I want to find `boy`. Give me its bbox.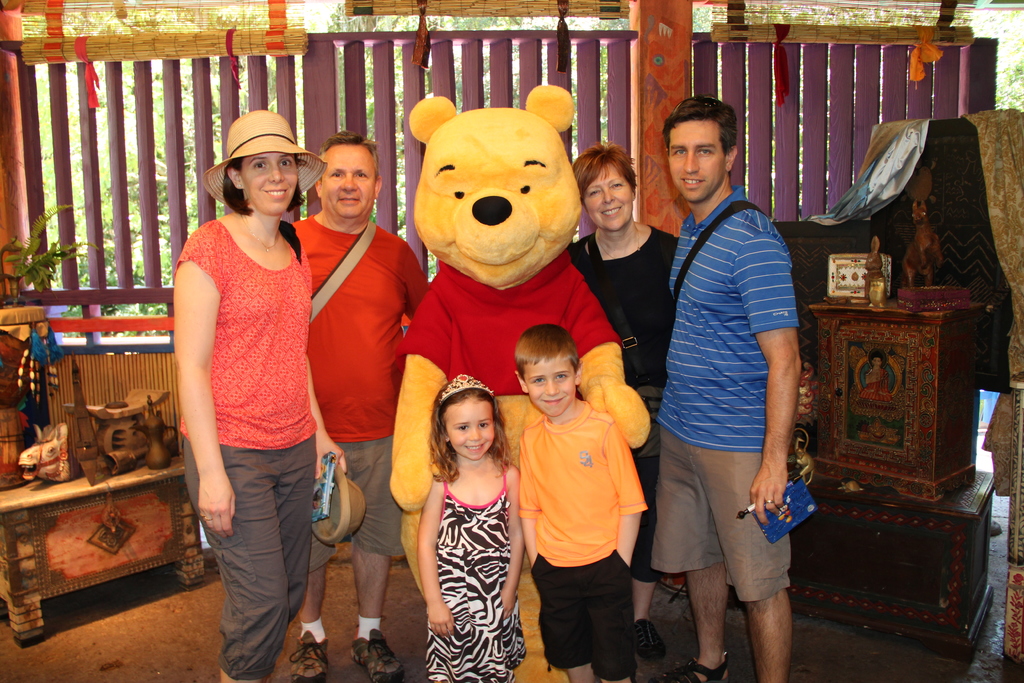
box=[512, 329, 652, 682].
